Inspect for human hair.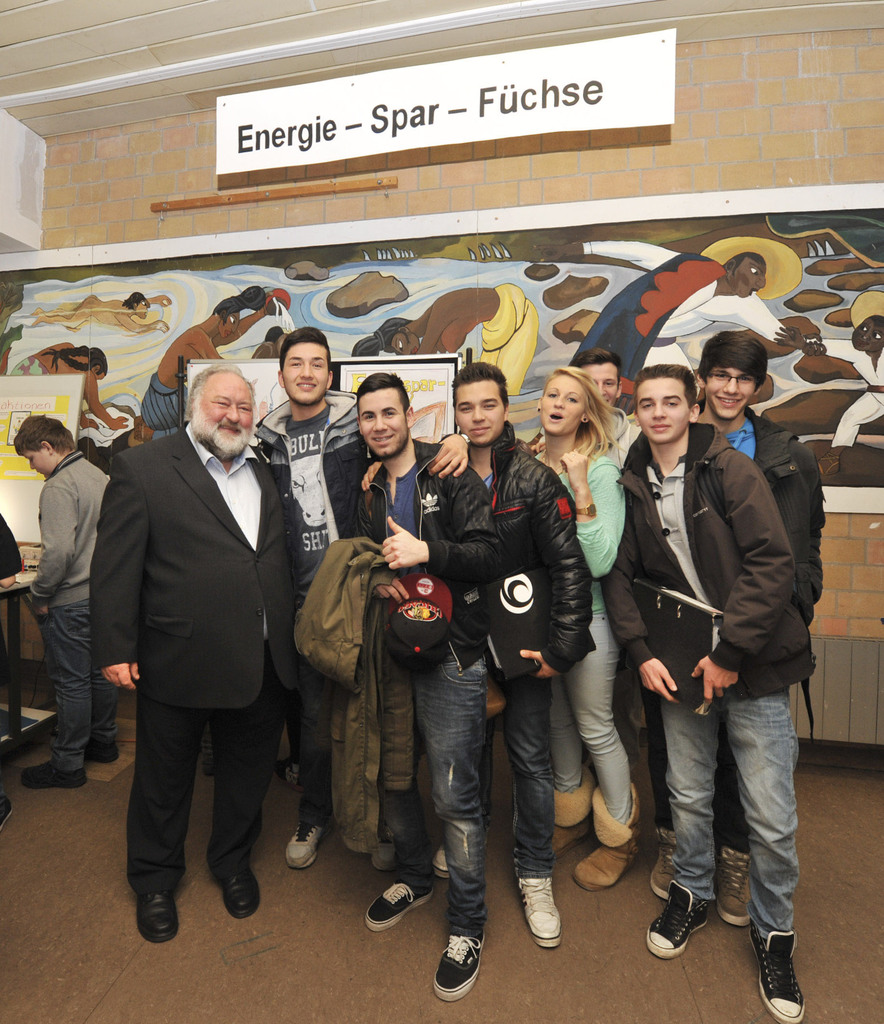
Inspection: <box>279,325,333,383</box>.
